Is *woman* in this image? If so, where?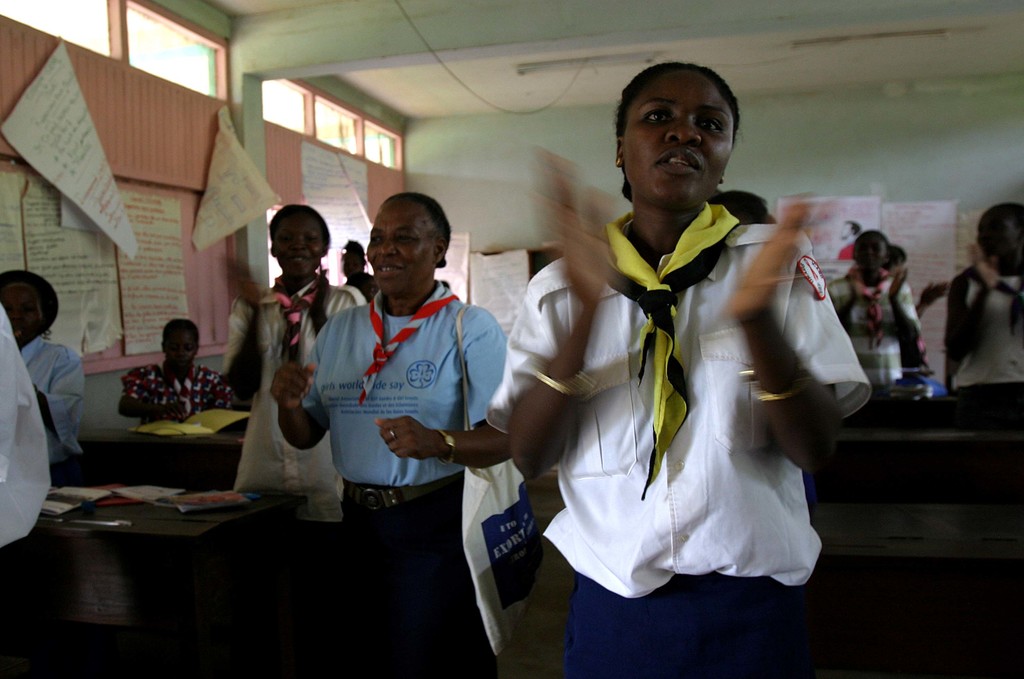
Yes, at {"left": 488, "top": 58, "right": 879, "bottom": 678}.
